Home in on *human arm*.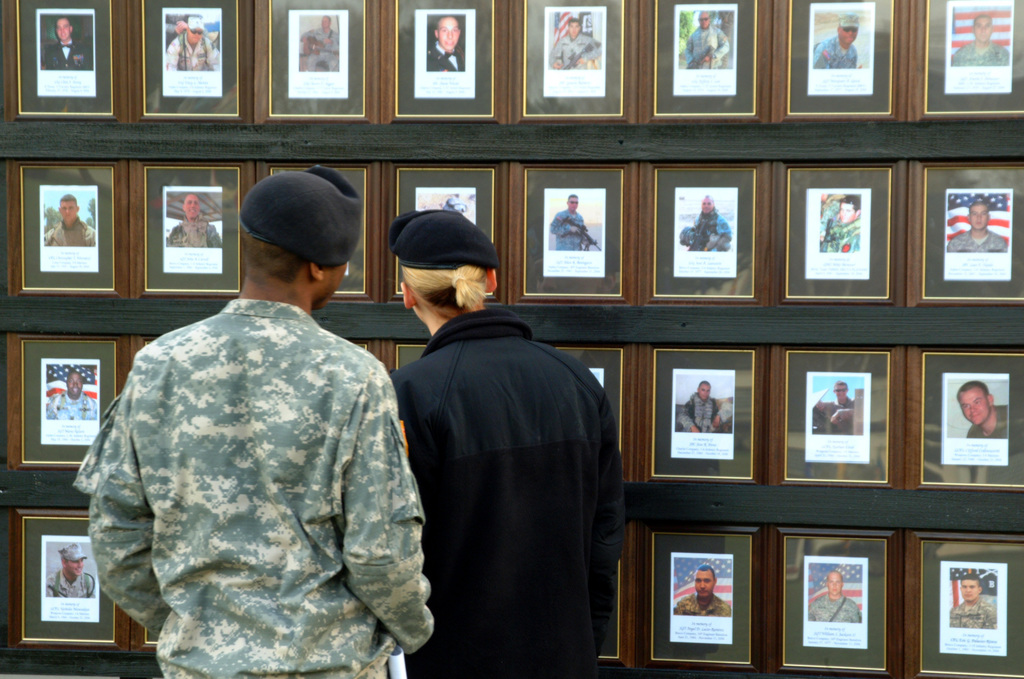
Homed in at box(707, 27, 730, 65).
